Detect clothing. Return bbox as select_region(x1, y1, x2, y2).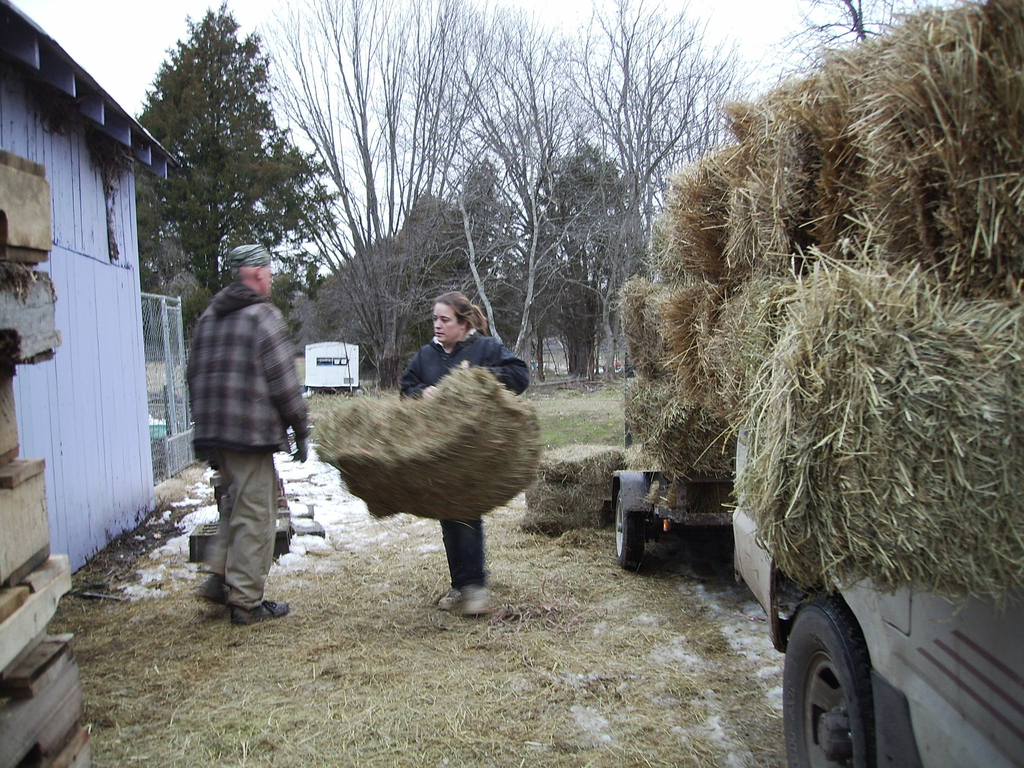
select_region(438, 515, 482, 590).
